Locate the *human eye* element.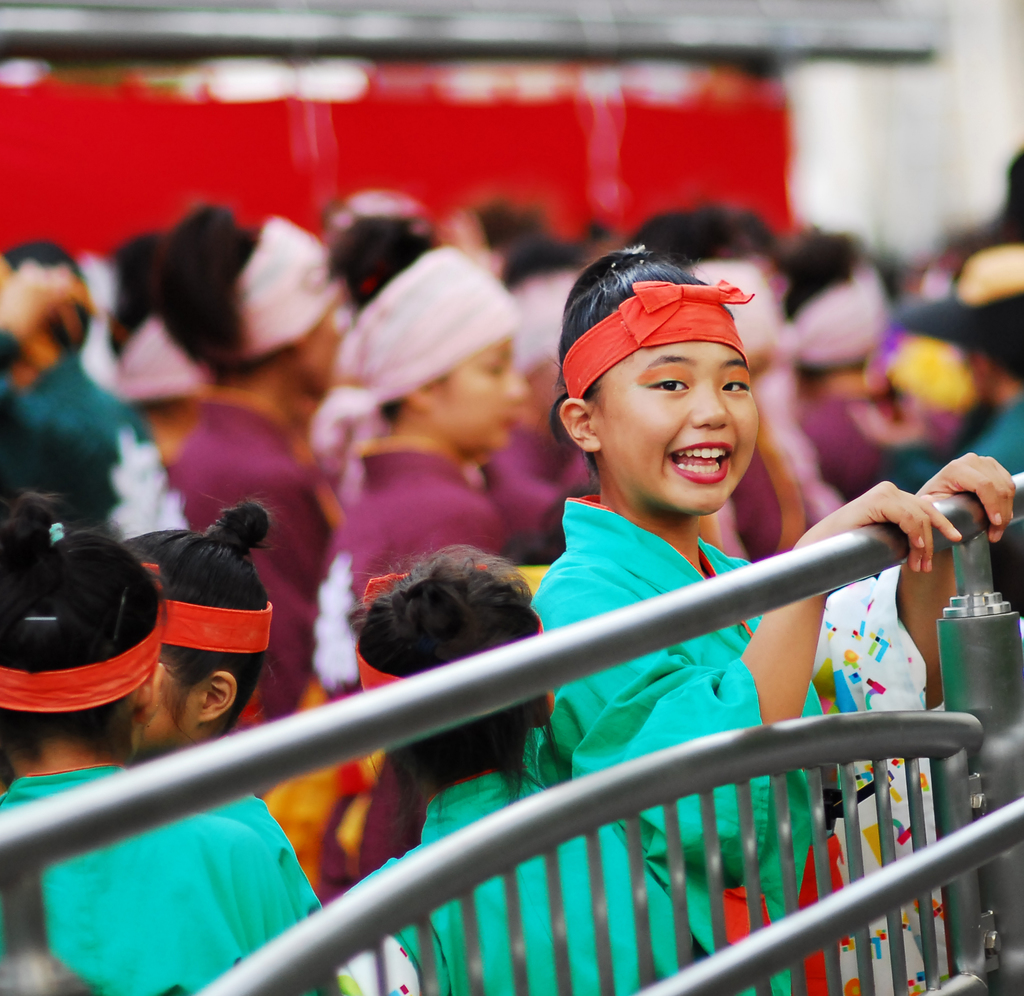
Element bbox: bbox(646, 369, 698, 399).
